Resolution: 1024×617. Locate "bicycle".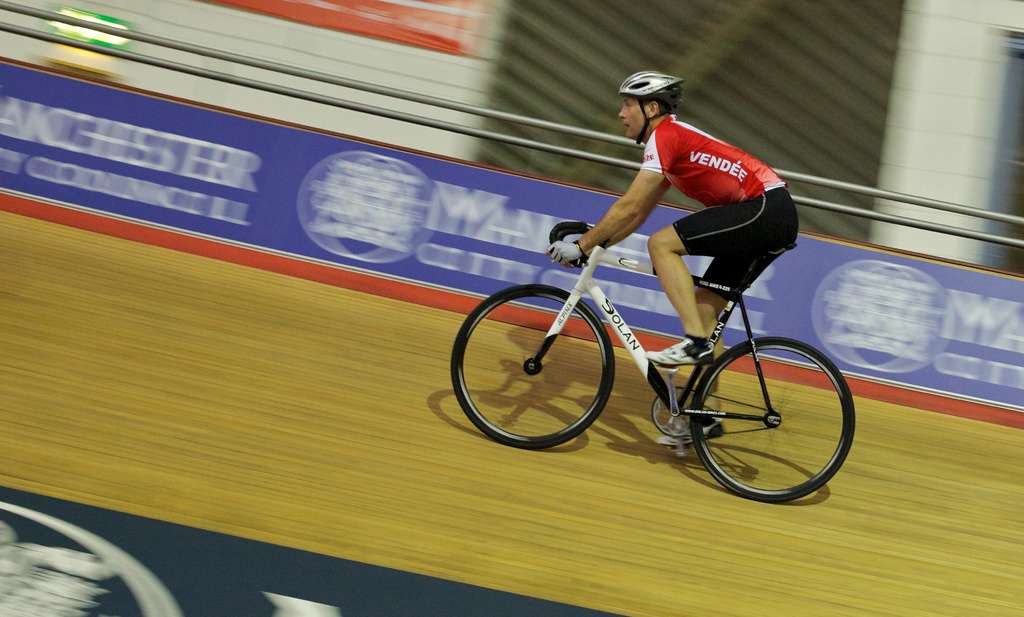
crop(451, 212, 860, 493).
